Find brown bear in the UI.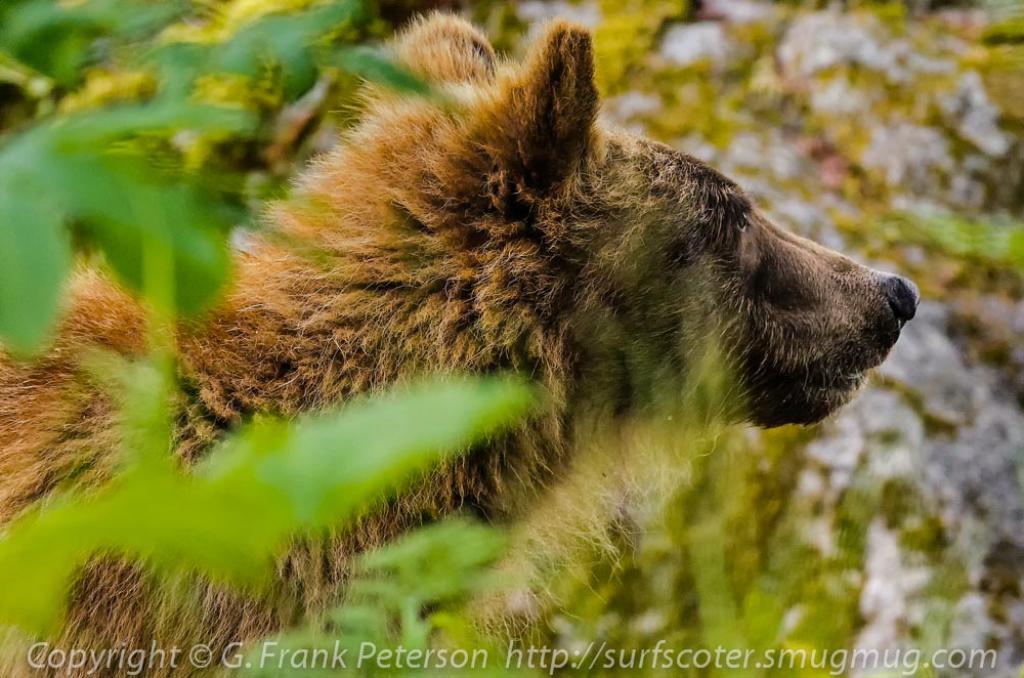
UI element at {"left": 0, "top": 0, "right": 924, "bottom": 677}.
